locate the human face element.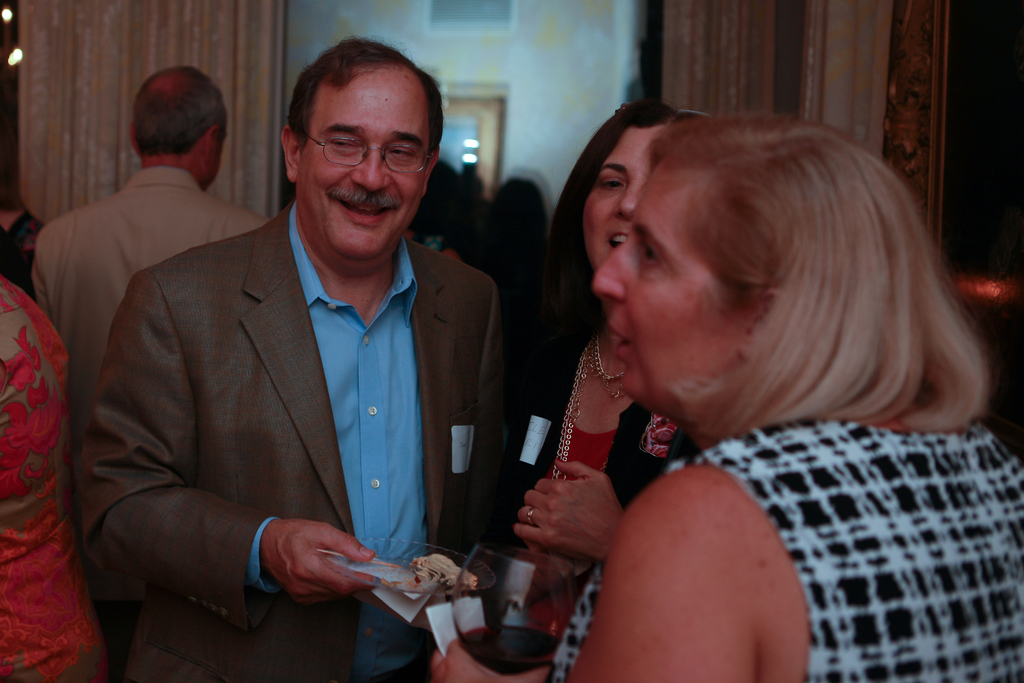
Element bbox: BBox(594, 169, 745, 419).
